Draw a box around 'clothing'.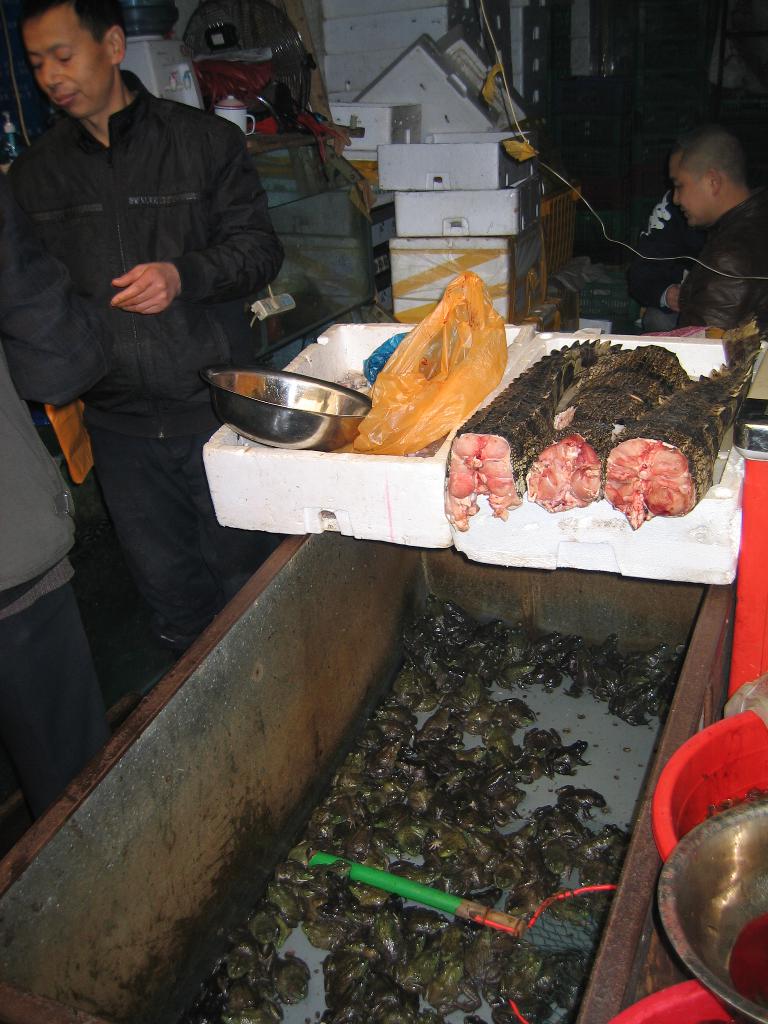
<region>658, 189, 767, 330</region>.
